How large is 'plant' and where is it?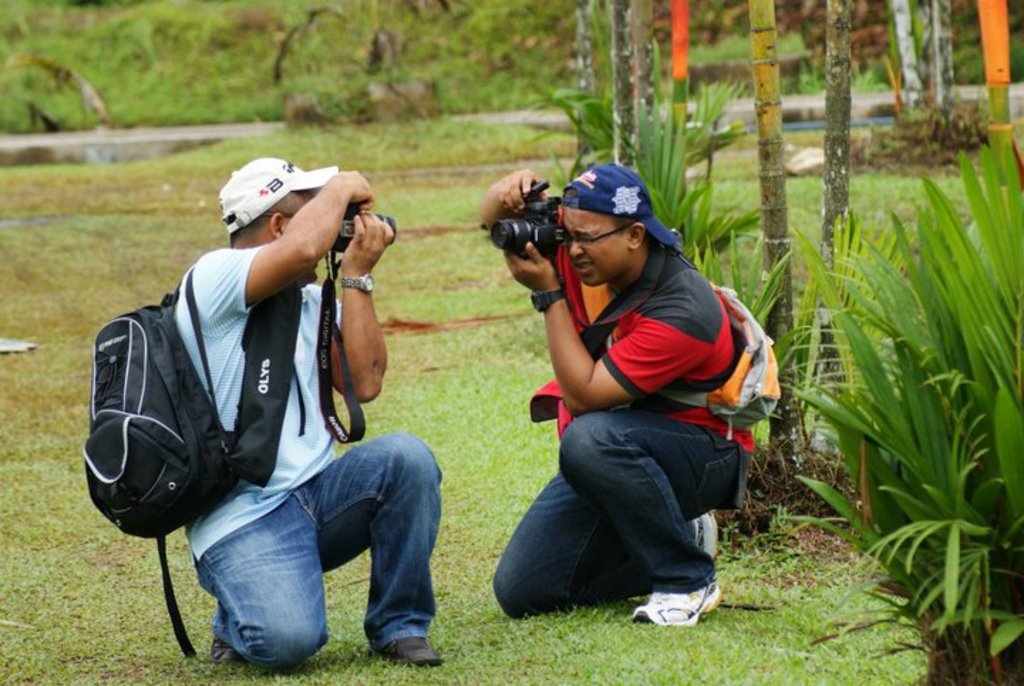
Bounding box: [523, 65, 818, 522].
